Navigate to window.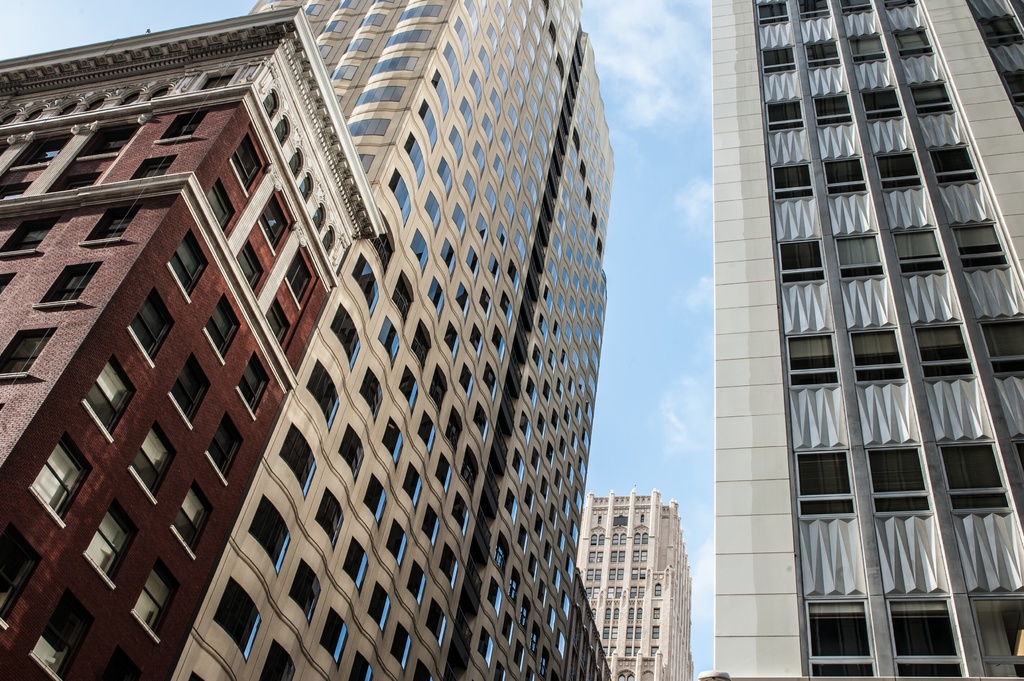
Navigation target: 236,188,294,292.
